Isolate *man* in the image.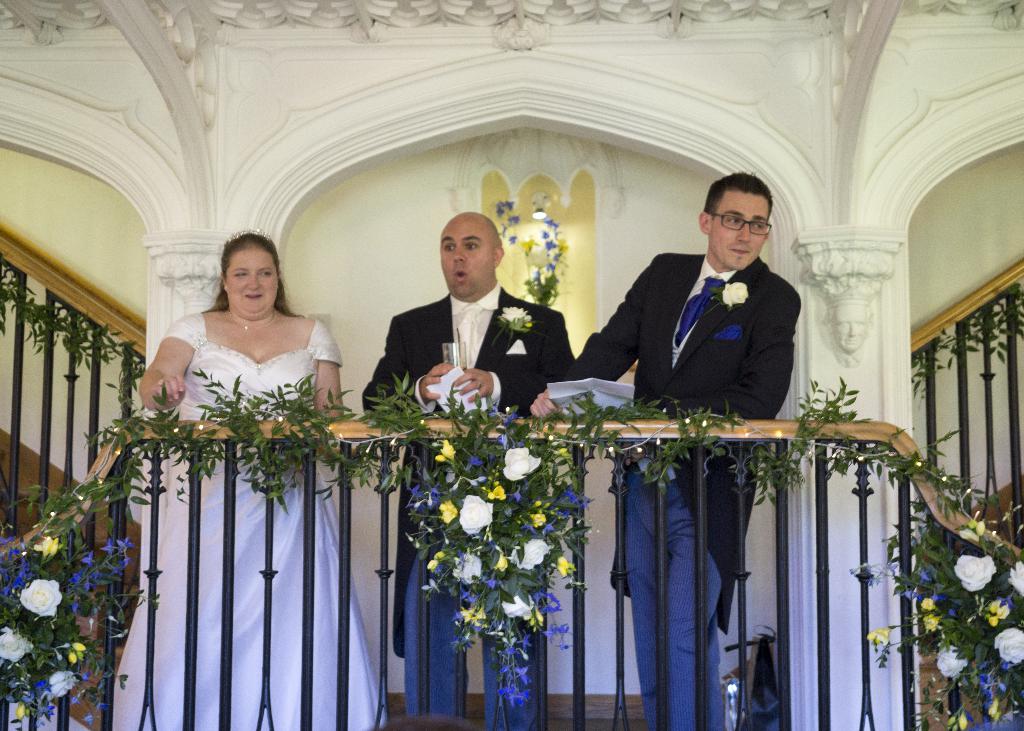
Isolated region: [x1=527, y1=171, x2=801, y2=730].
